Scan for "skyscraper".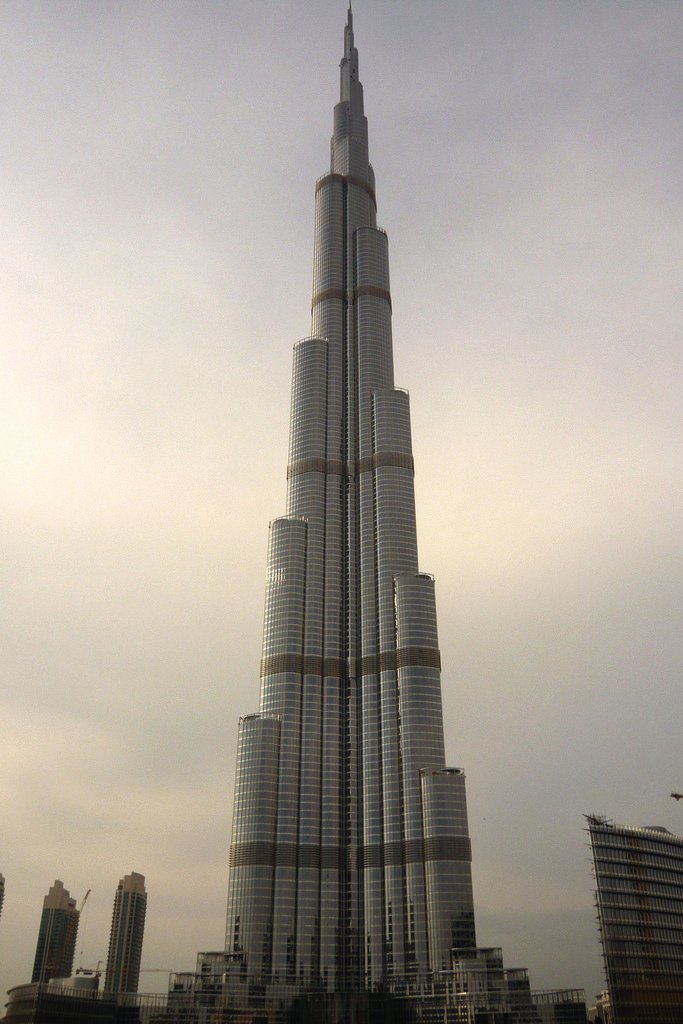
Scan result: x1=158, y1=7, x2=565, y2=1023.
